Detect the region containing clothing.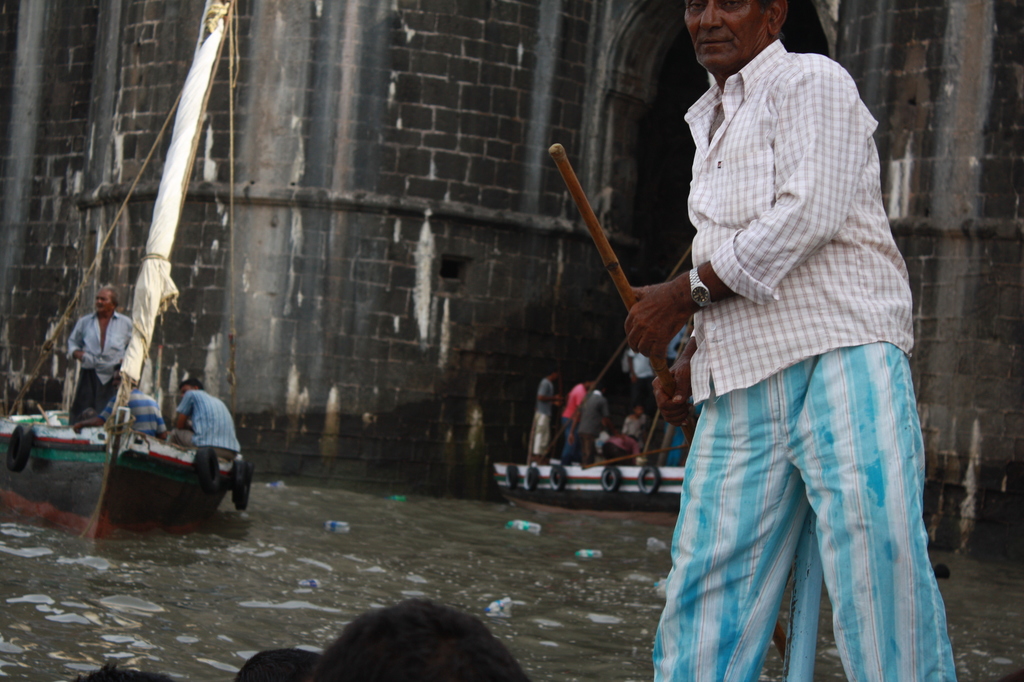
[530, 377, 553, 457].
